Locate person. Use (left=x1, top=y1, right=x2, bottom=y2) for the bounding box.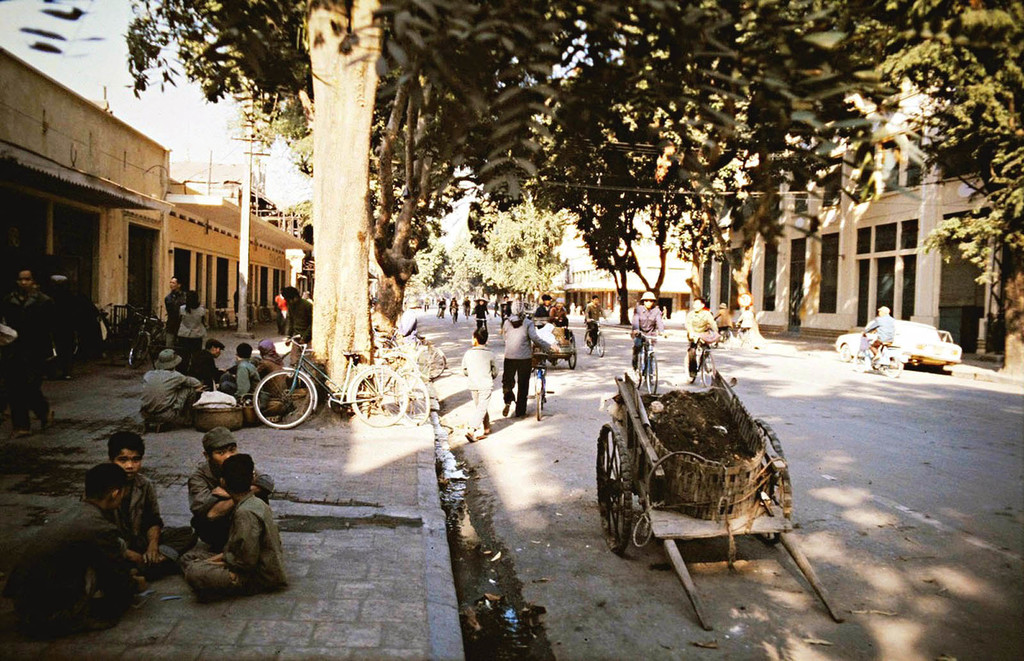
(left=1, top=267, right=56, bottom=440).
